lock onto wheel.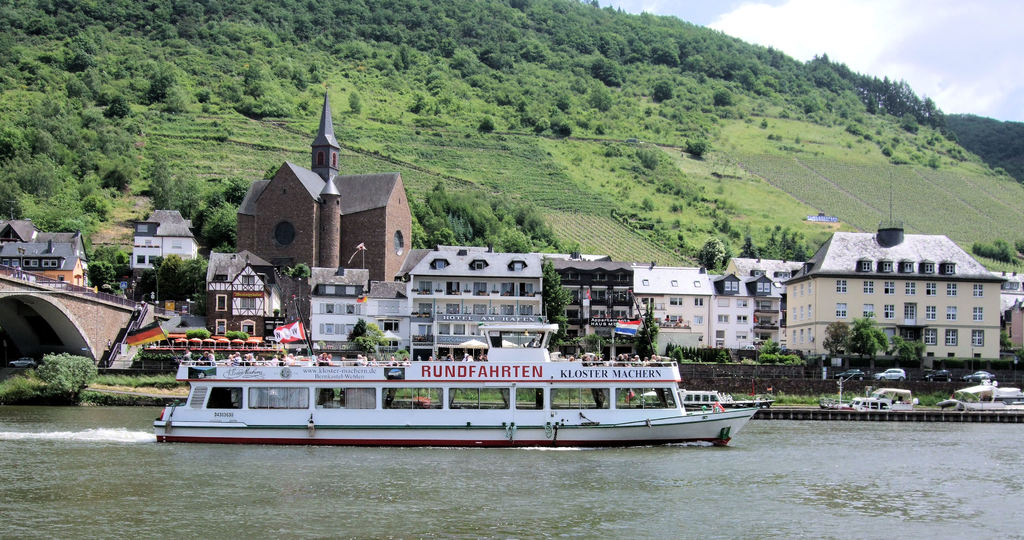
Locked: rect(28, 363, 34, 368).
